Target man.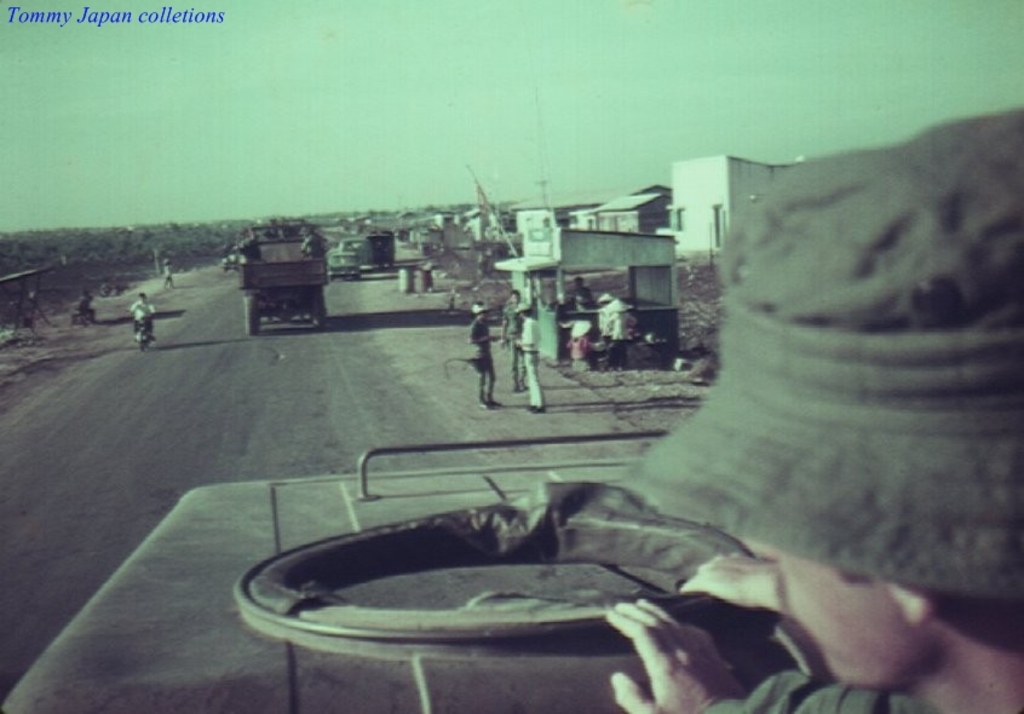
Target region: bbox=[160, 259, 179, 288].
